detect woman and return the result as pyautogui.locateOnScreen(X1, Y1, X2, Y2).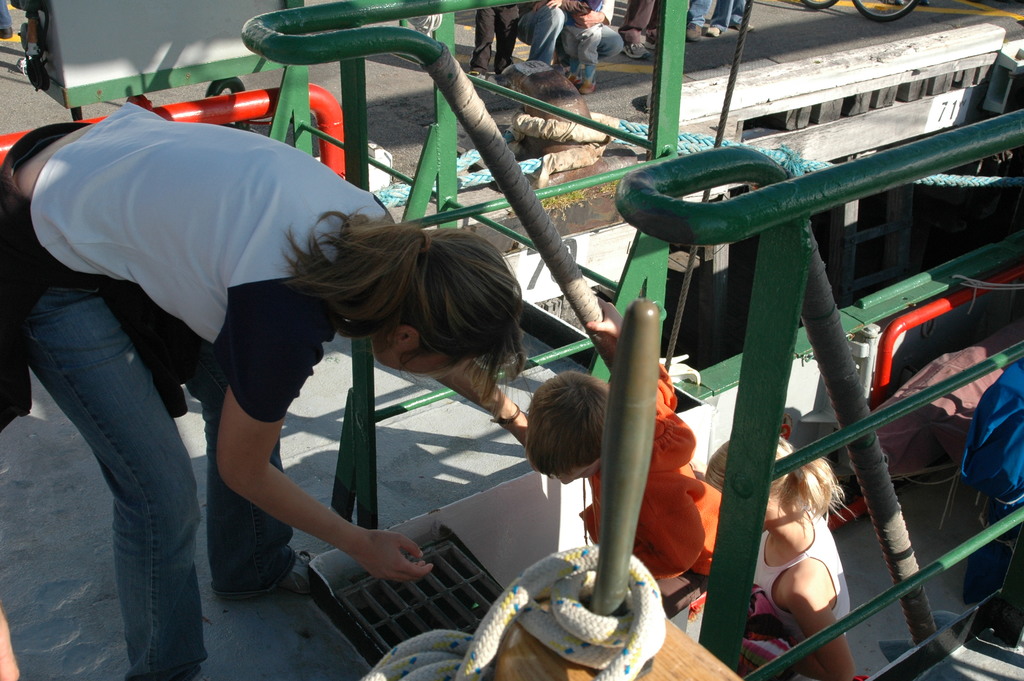
pyautogui.locateOnScreen(0, 94, 517, 680).
